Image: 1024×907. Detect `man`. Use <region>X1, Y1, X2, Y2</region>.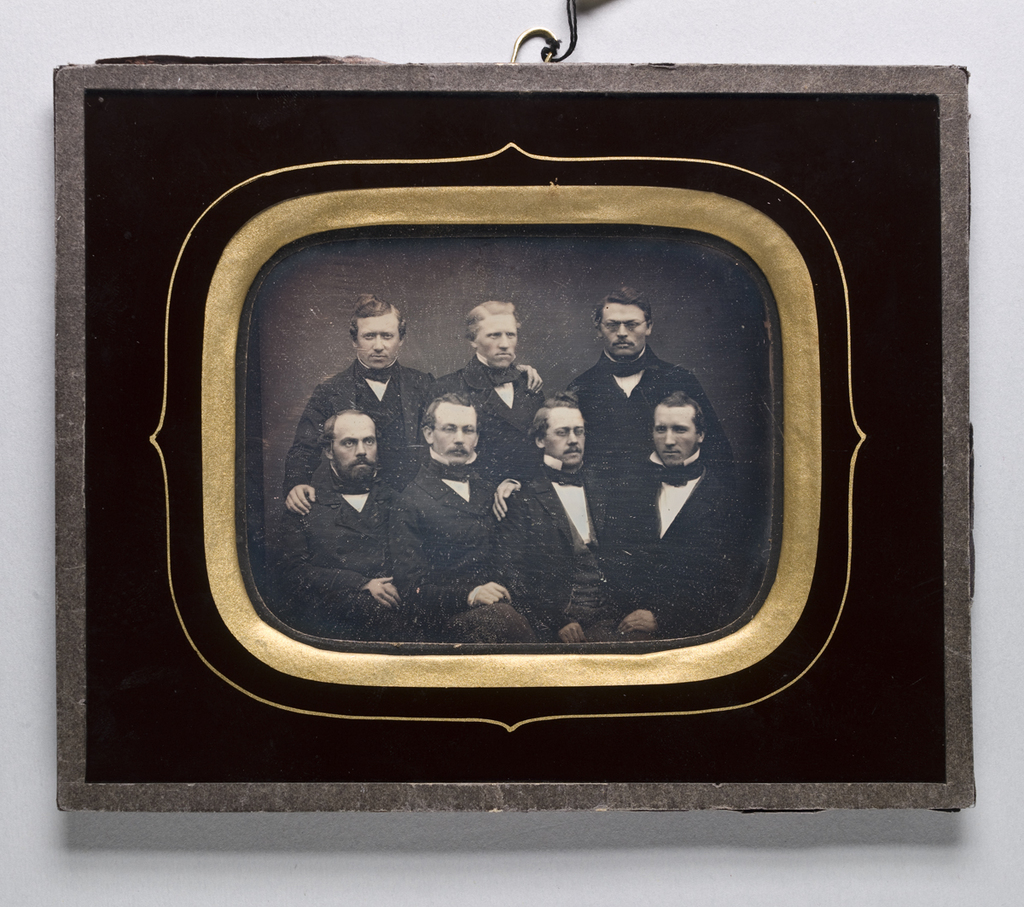
<region>277, 293, 544, 513</region>.
